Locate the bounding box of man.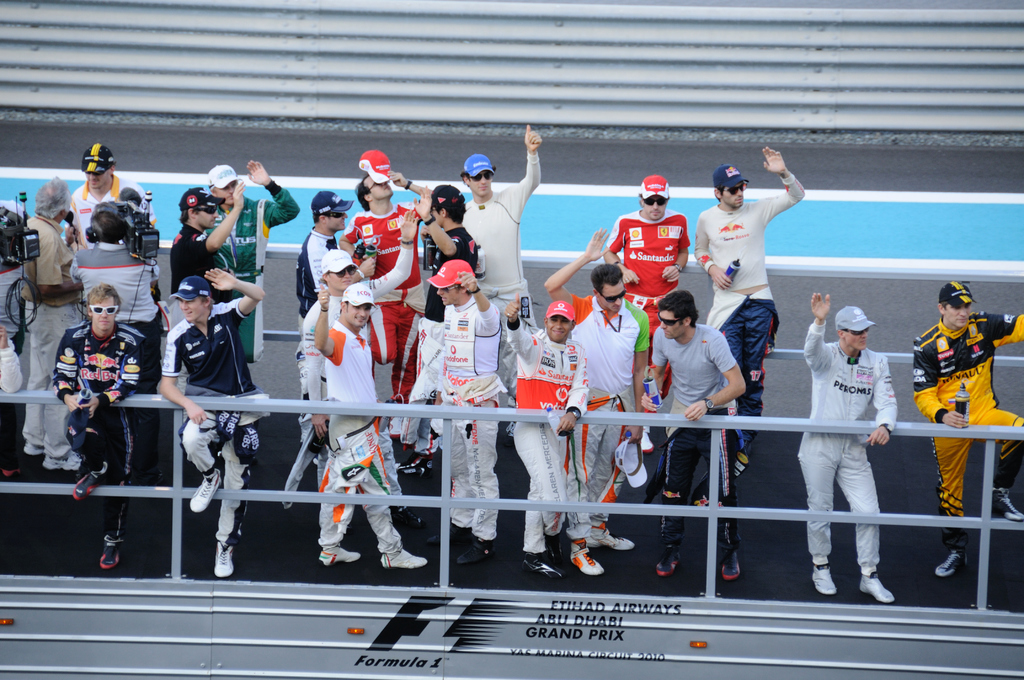
Bounding box: (543, 218, 656, 585).
